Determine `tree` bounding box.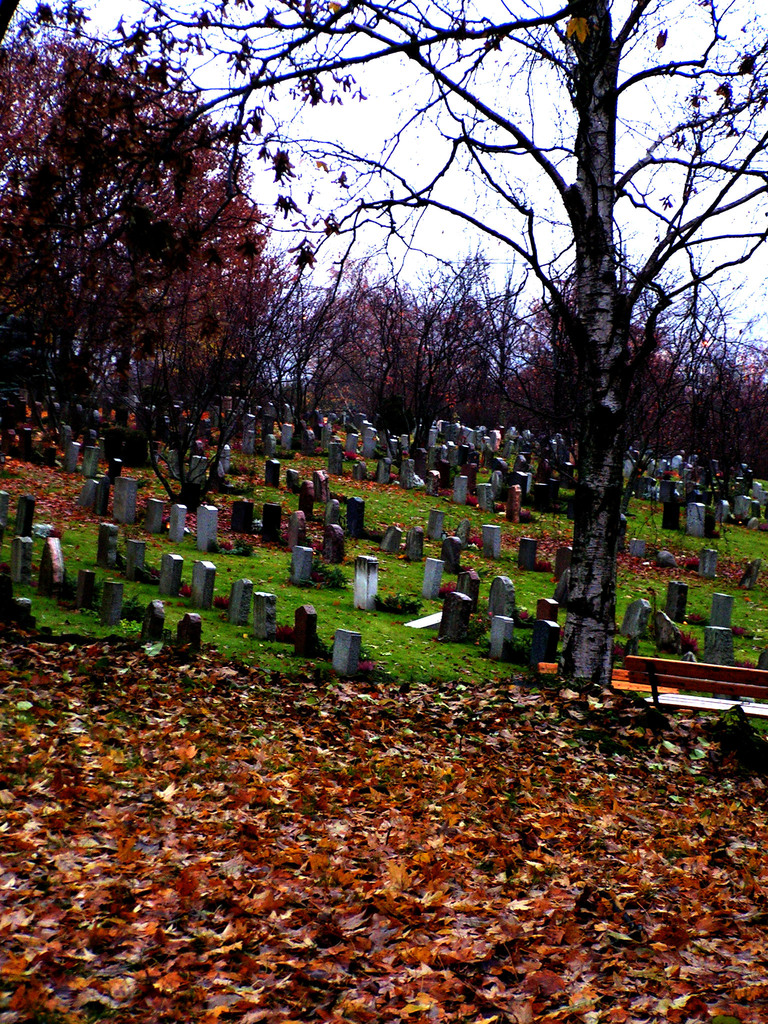
Determined: (116,0,767,682).
